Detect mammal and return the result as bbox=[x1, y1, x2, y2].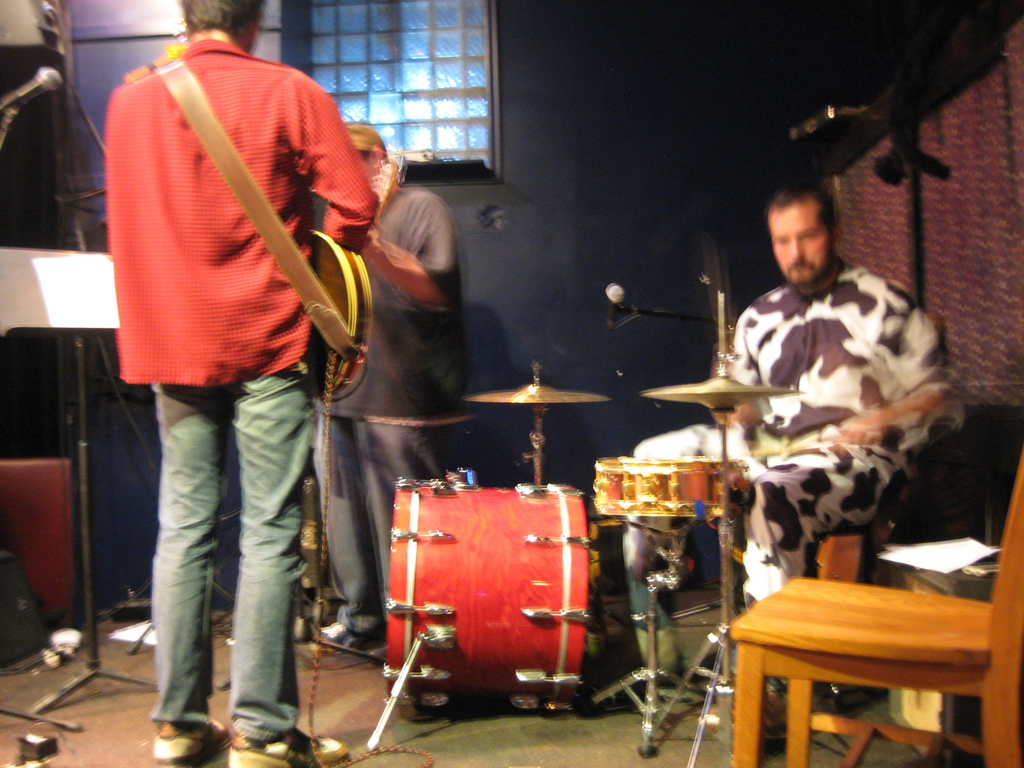
bbox=[305, 119, 448, 661].
